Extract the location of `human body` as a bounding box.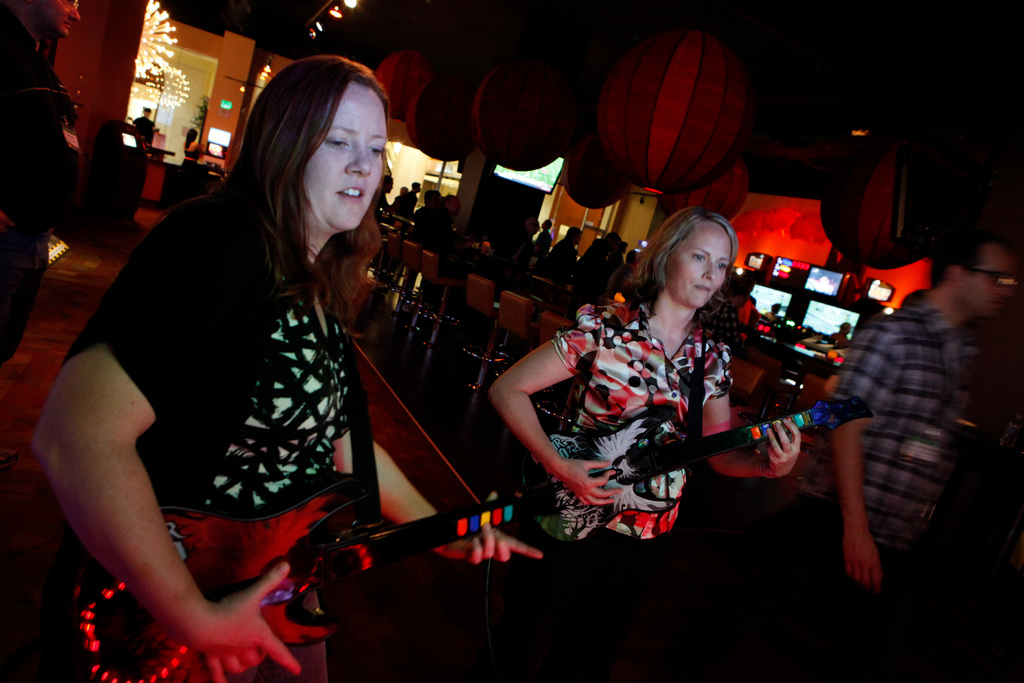
BBox(530, 216, 547, 263).
